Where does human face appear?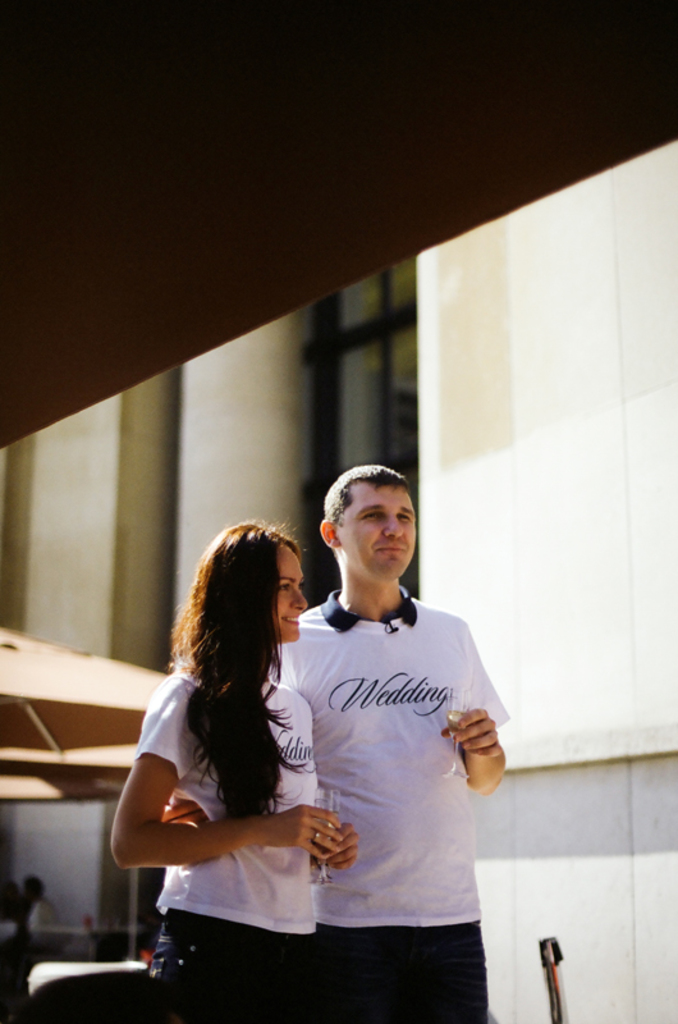
Appears at detection(338, 477, 420, 588).
